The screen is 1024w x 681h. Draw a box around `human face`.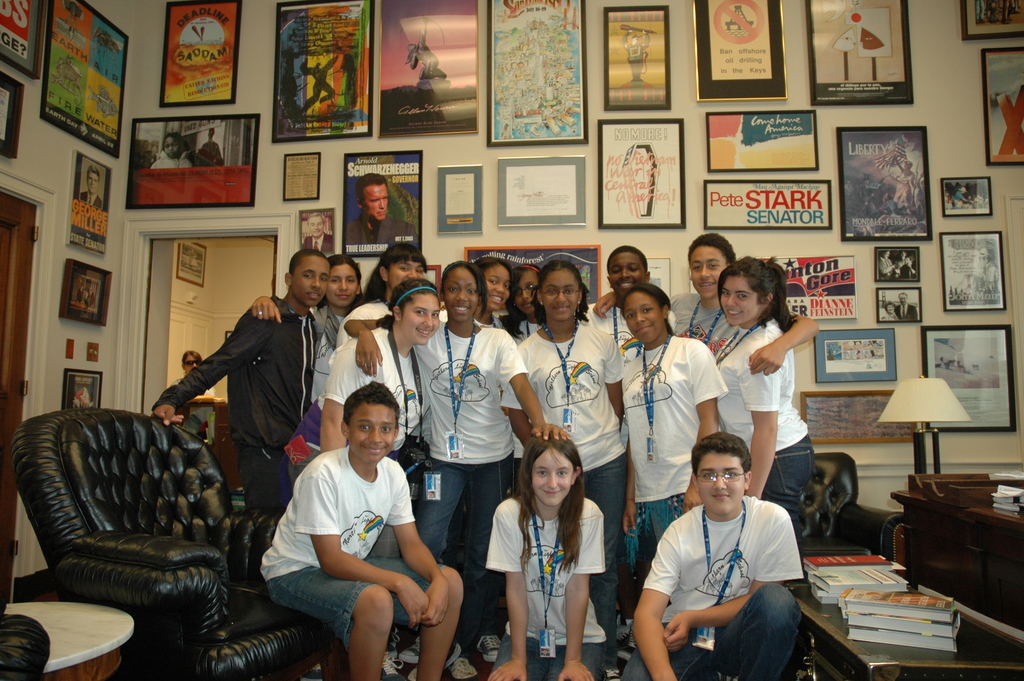
x1=483 y1=266 x2=510 y2=310.
